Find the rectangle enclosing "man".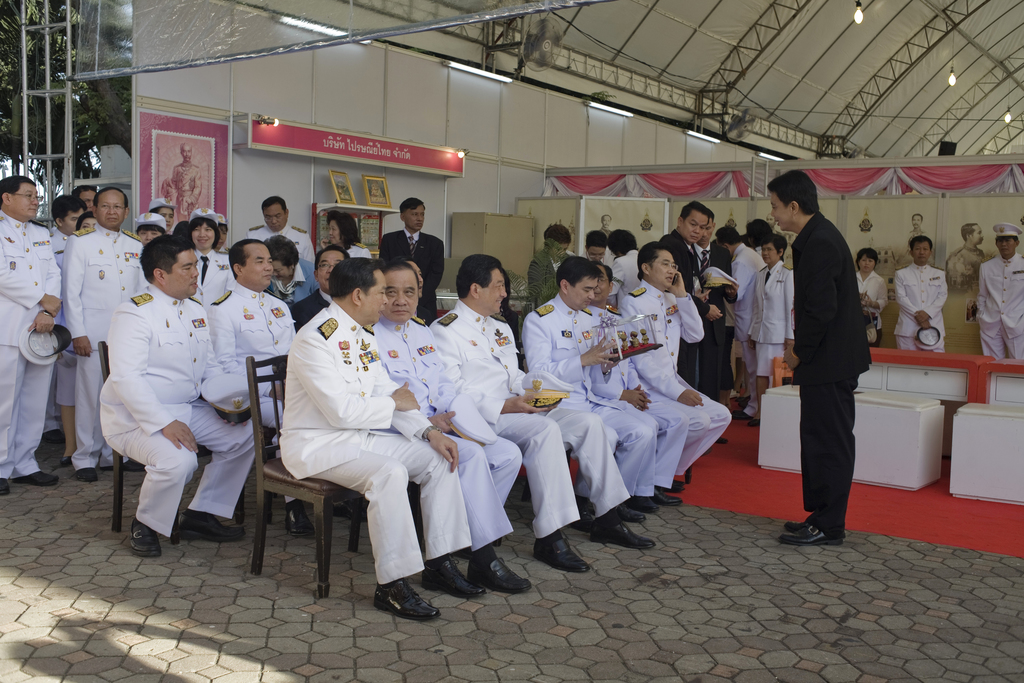
bbox(429, 252, 659, 564).
